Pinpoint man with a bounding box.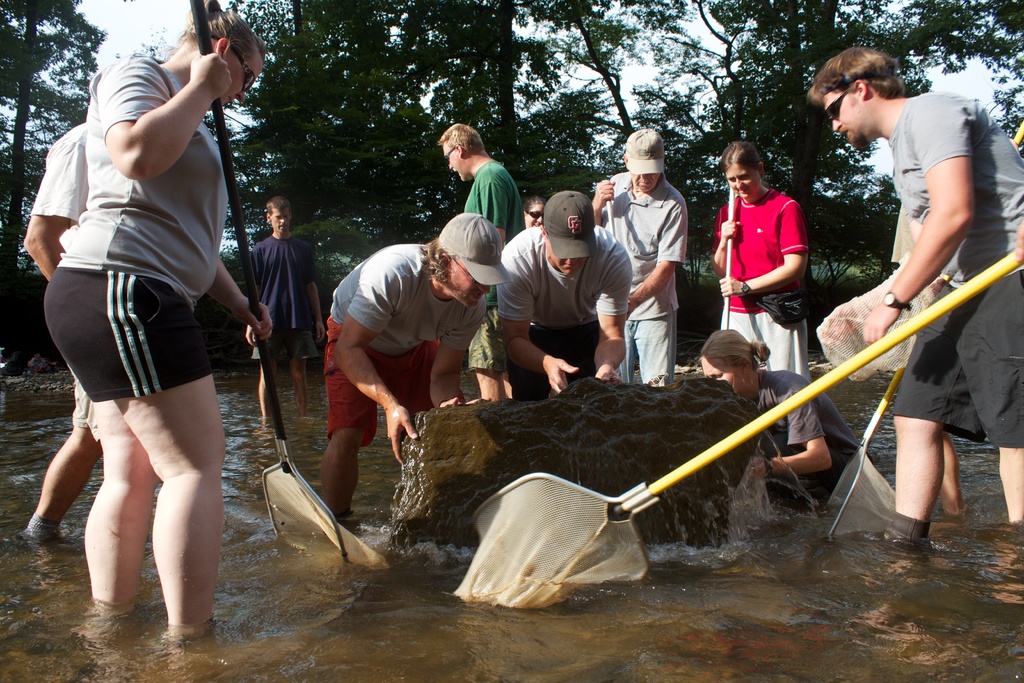
[438,122,524,397].
